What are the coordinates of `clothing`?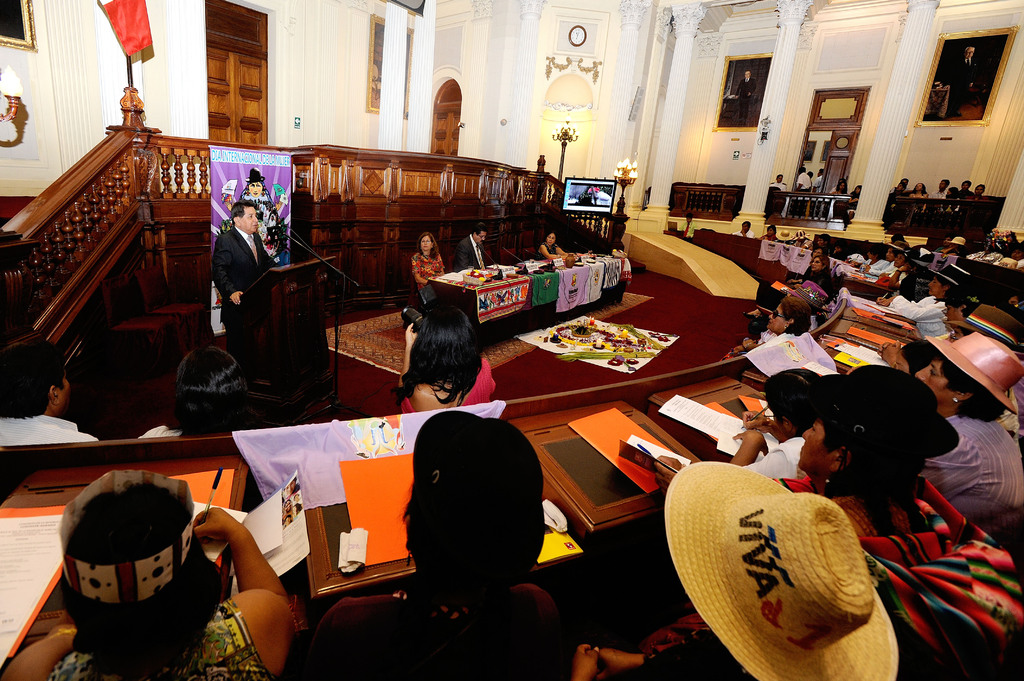
box=[0, 417, 98, 442].
